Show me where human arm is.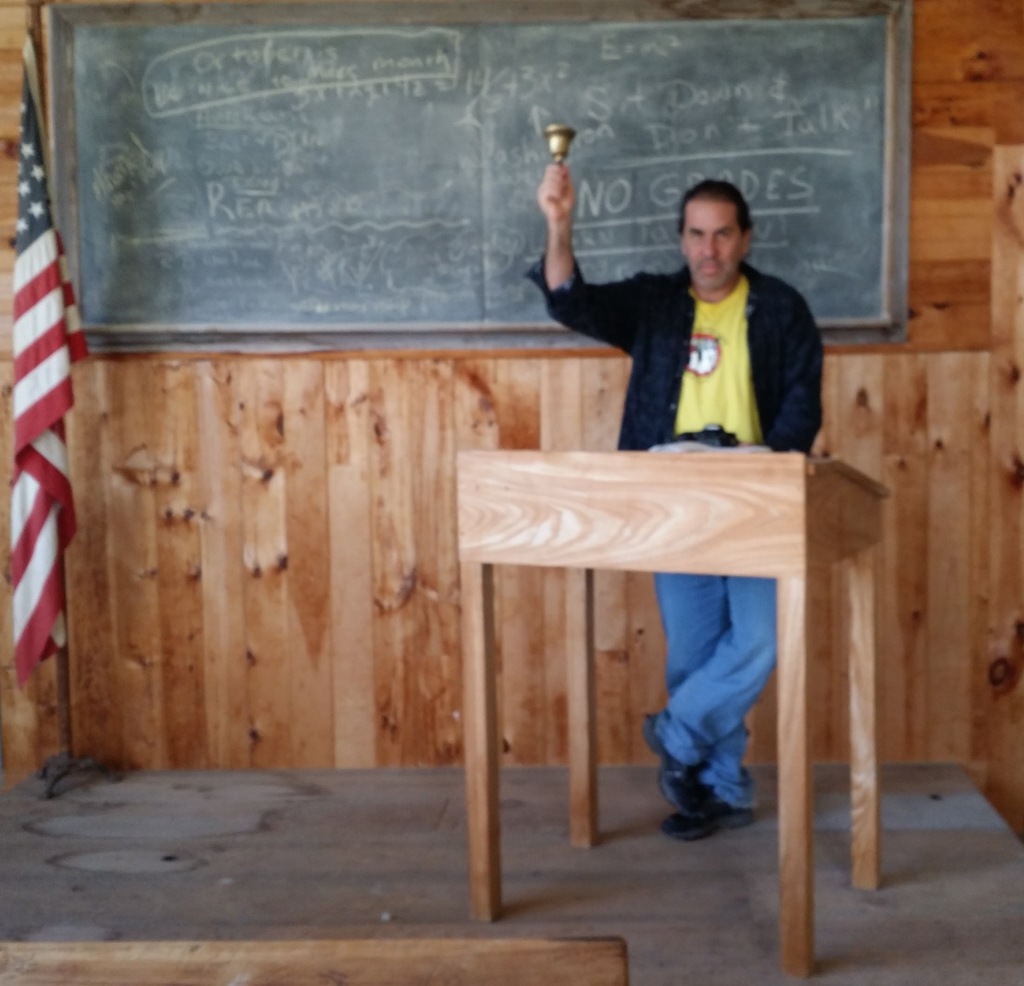
human arm is at bbox(766, 287, 844, 450).
